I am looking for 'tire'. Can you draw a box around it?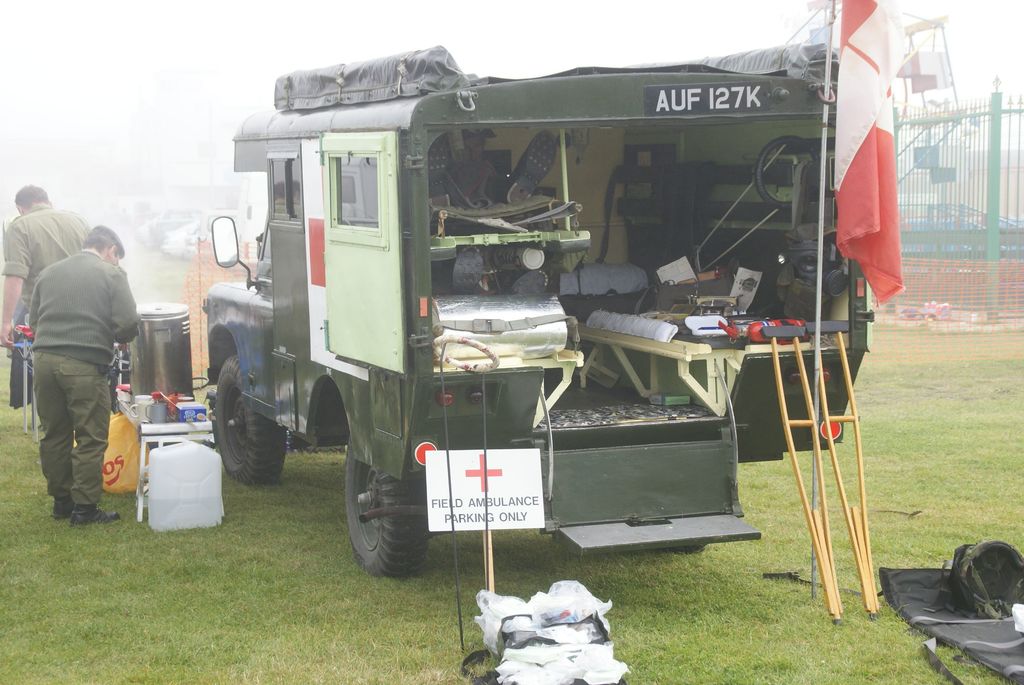
Sure, the bounding box is left=662, top=544, right=708, bottom=552.
